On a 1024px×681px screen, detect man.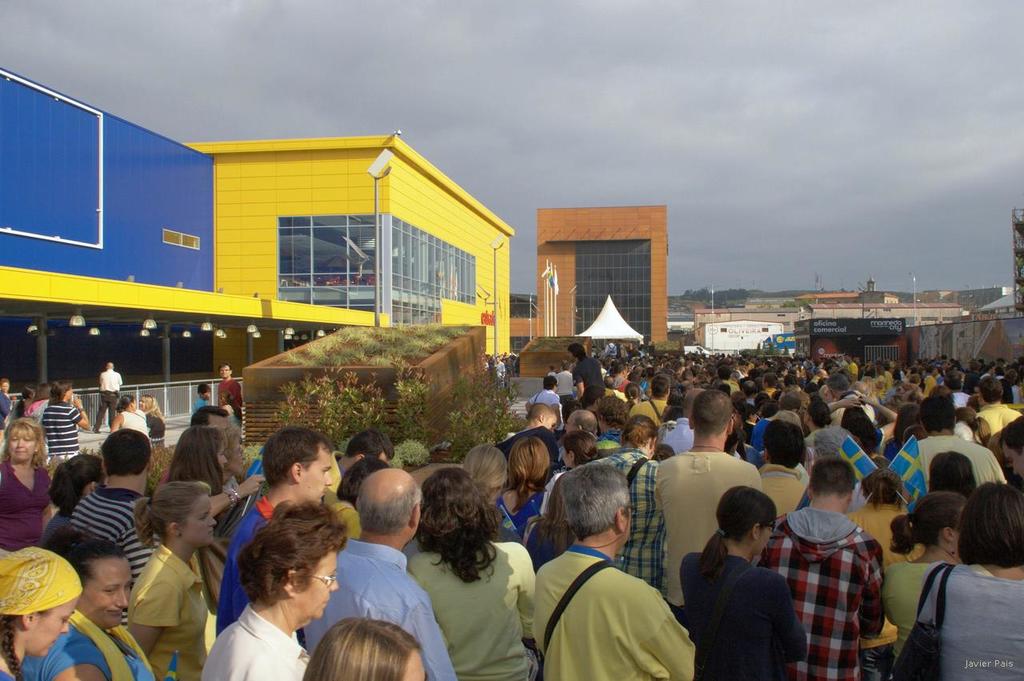
bbox=(514, 401, 562, 448).
